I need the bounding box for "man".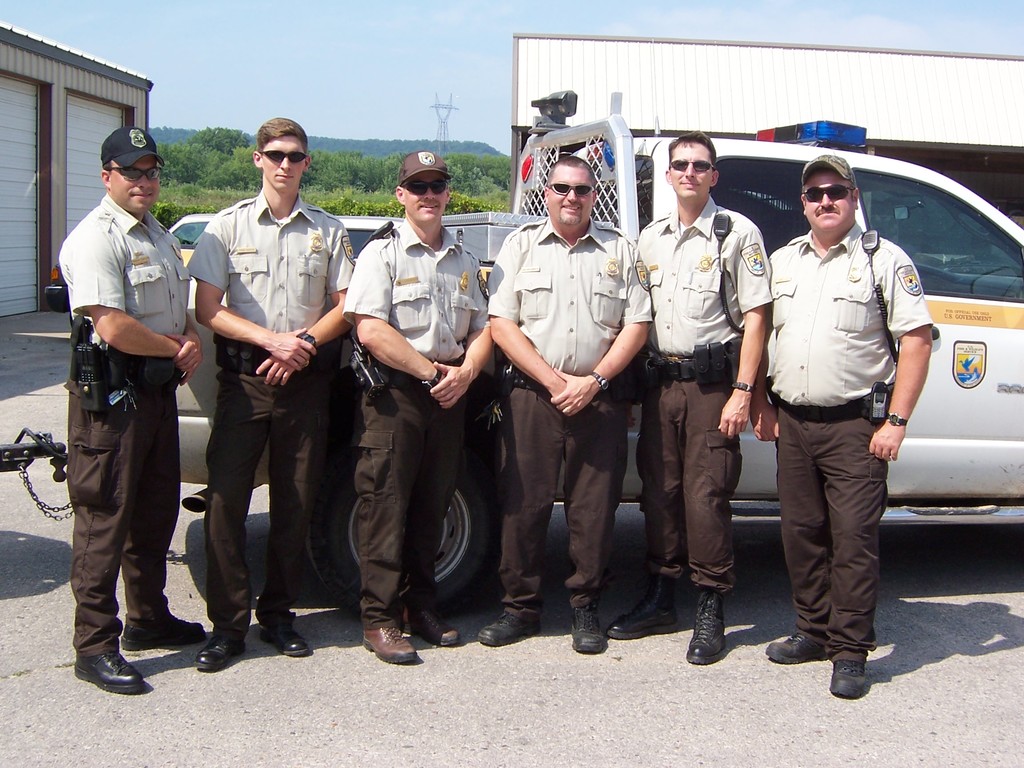
Here it is: {"left": 489, "top": 159, "right": 655, "bottom": 652}.
